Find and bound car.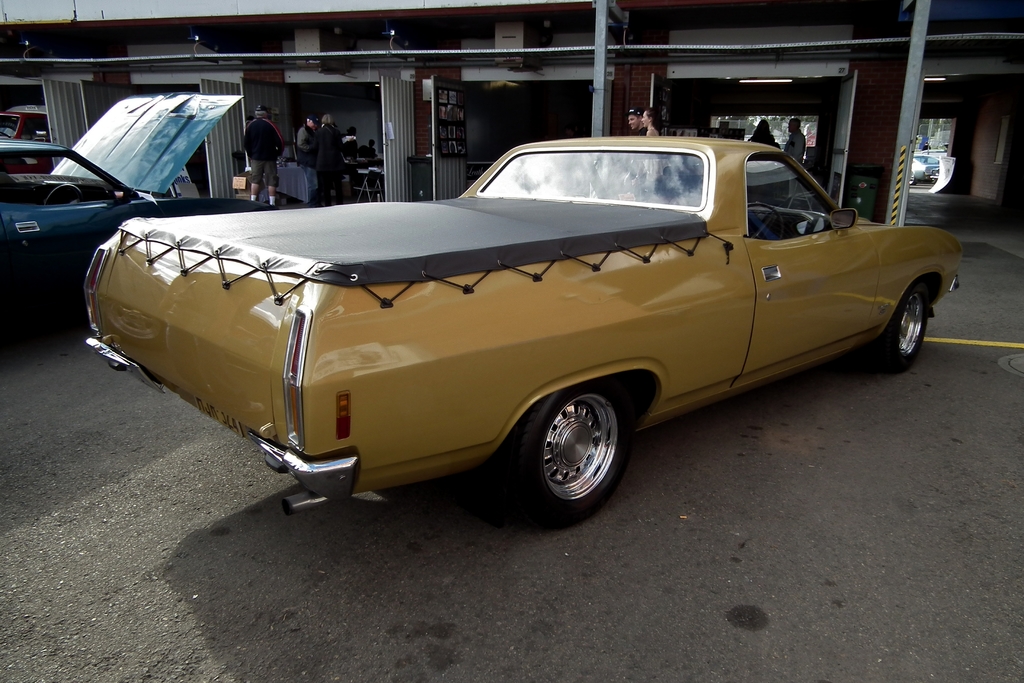
Bound: left=0, top=89, right=261, bottom=347.
